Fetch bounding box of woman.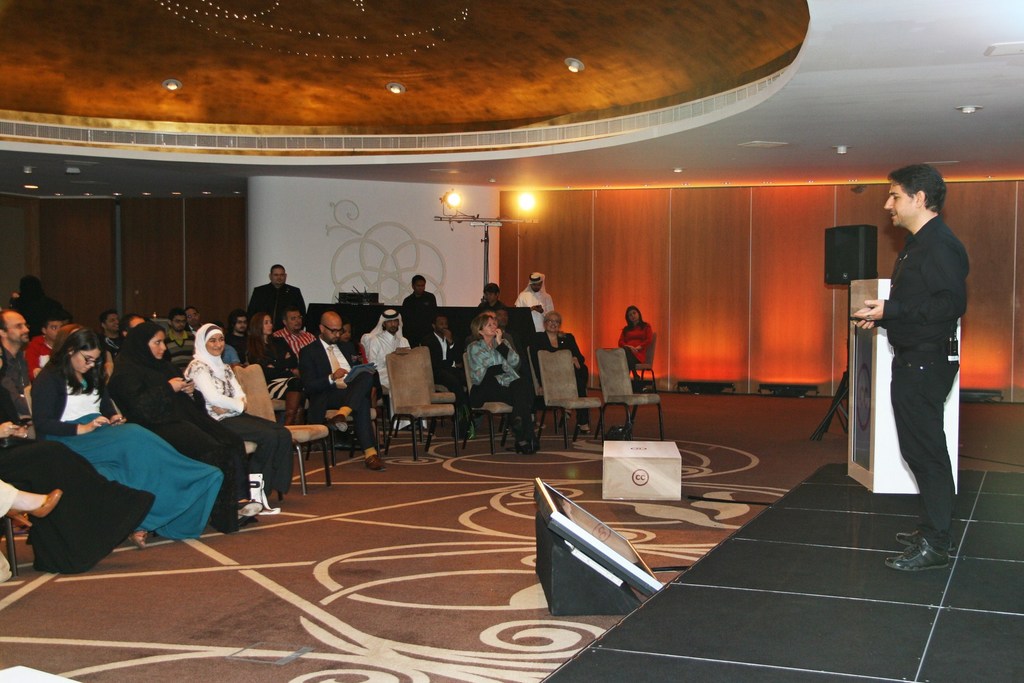
Bbox: x1=245, y1=311, x2=294, y2=382.
